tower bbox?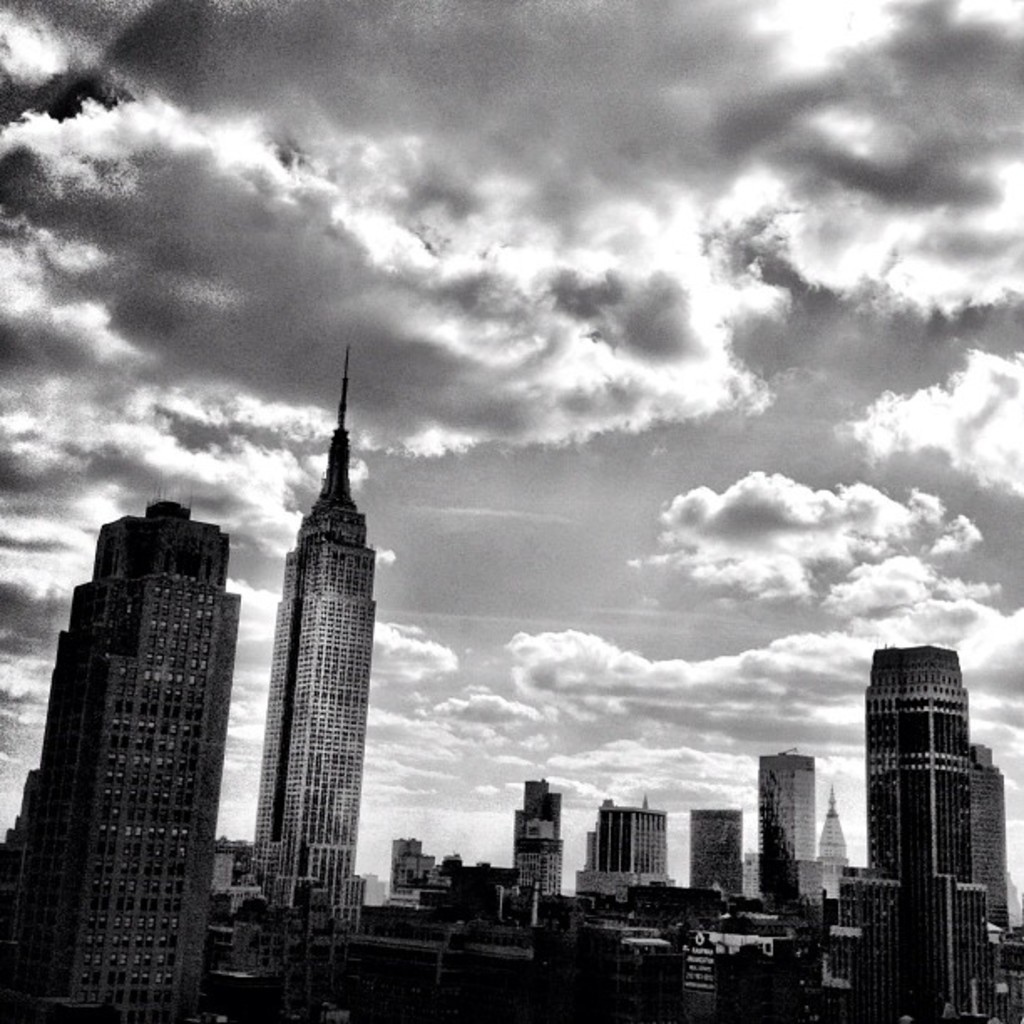
x1=698 y1=803 x2=740 y2=895
